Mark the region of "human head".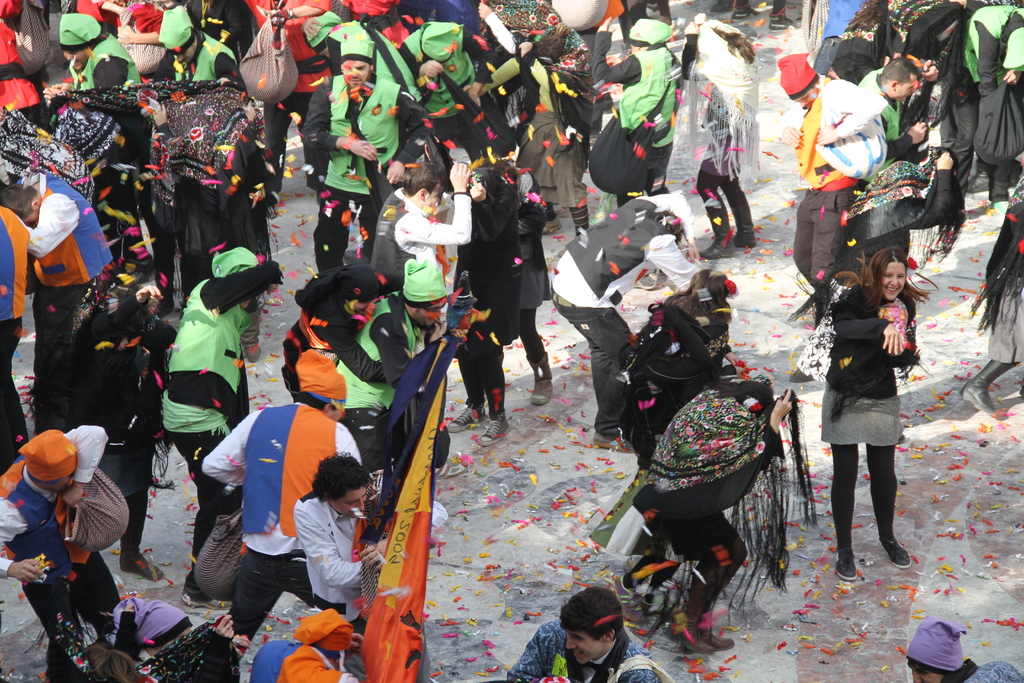
Region: box=[464, 161, 505, 205].
